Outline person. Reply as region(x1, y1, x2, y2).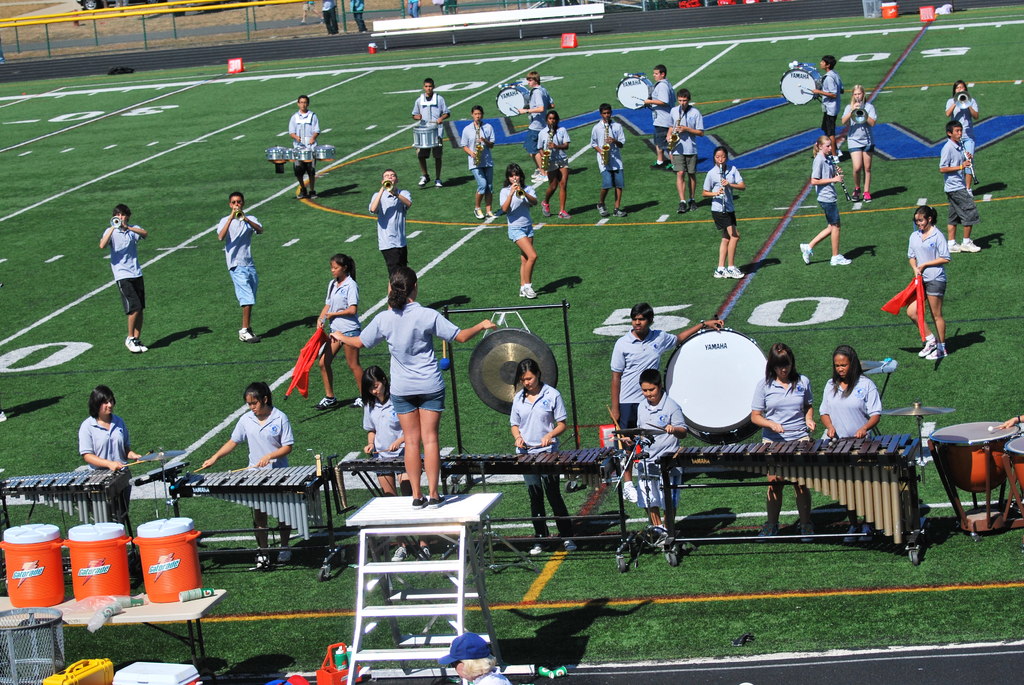
region(812, 336, 879, 536).
